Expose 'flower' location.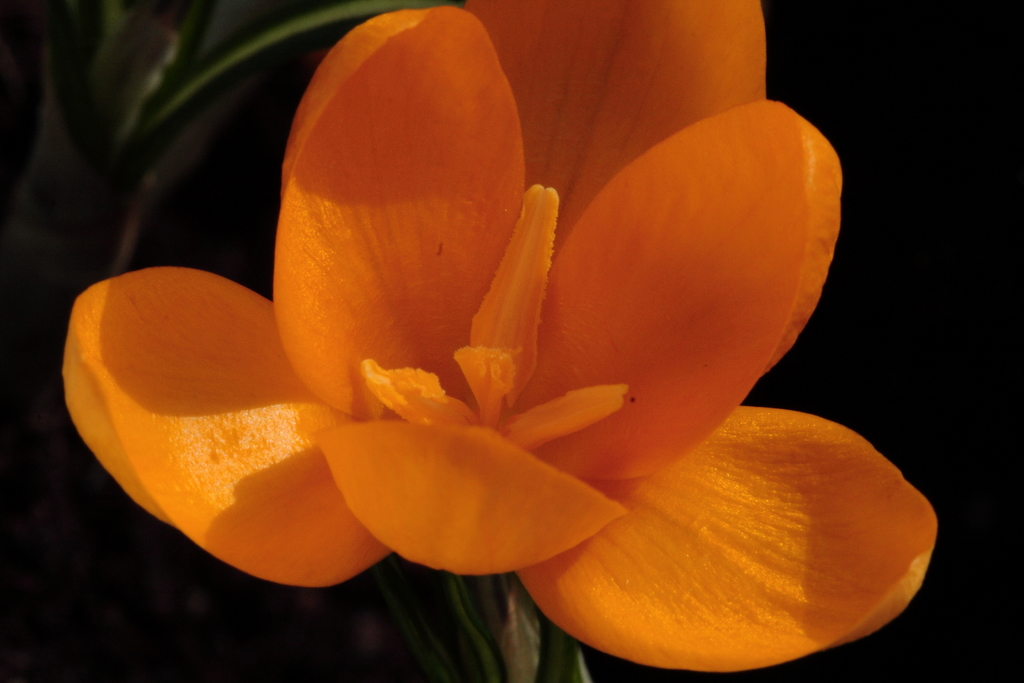
Exposed at <region>65, 14, 888, 633</region>.
